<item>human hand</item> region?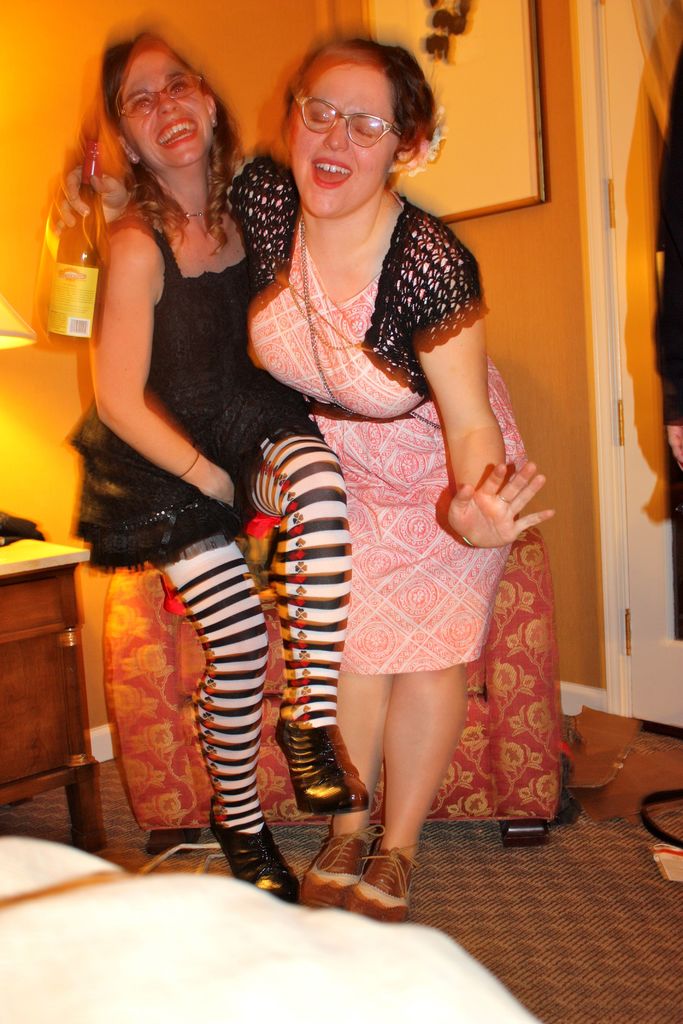
(419, 438, 556, 543)
